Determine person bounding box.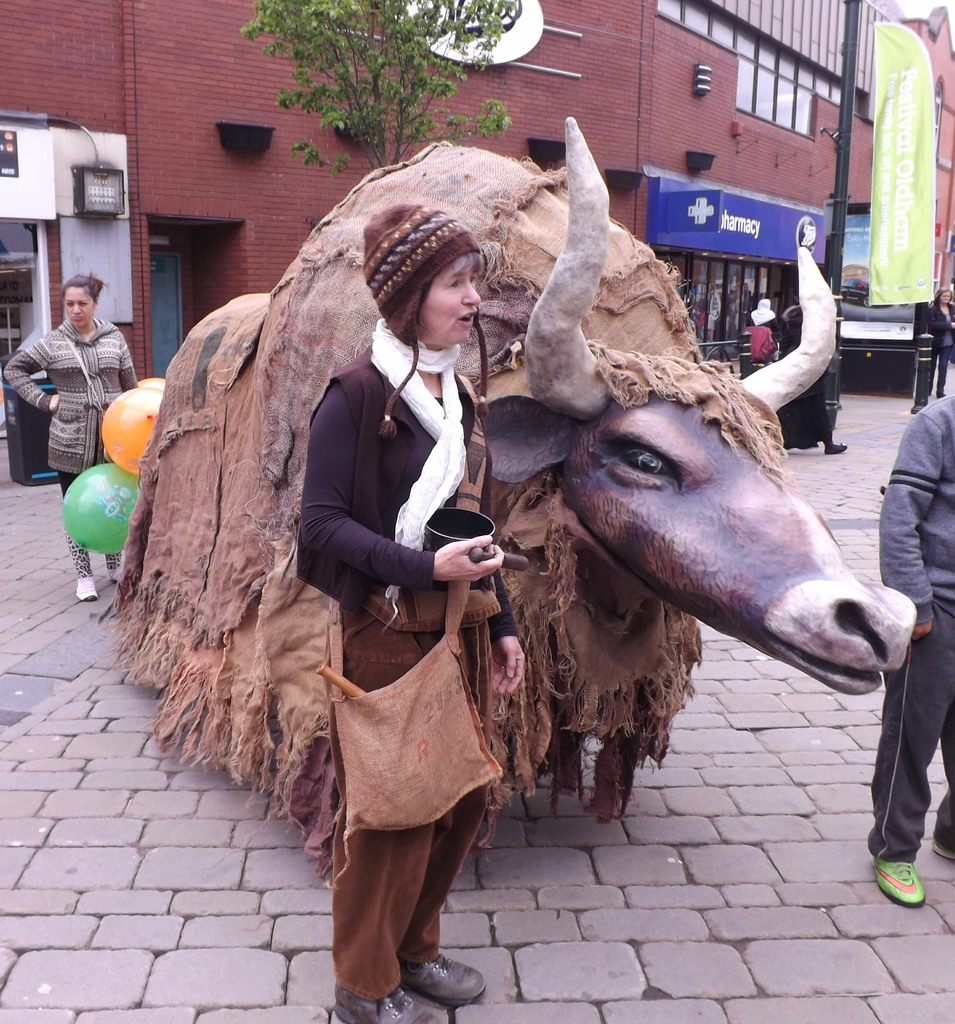
Determined: left=289, top=200, right=537, bottom=1023.
